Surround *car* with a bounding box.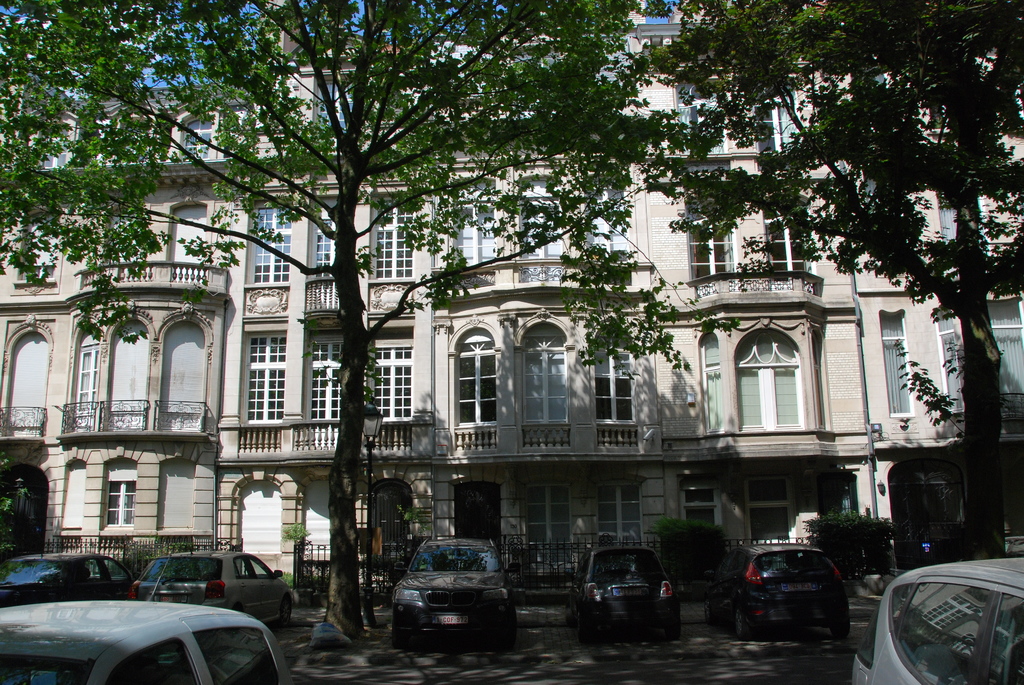
[844,560,1023,684].
